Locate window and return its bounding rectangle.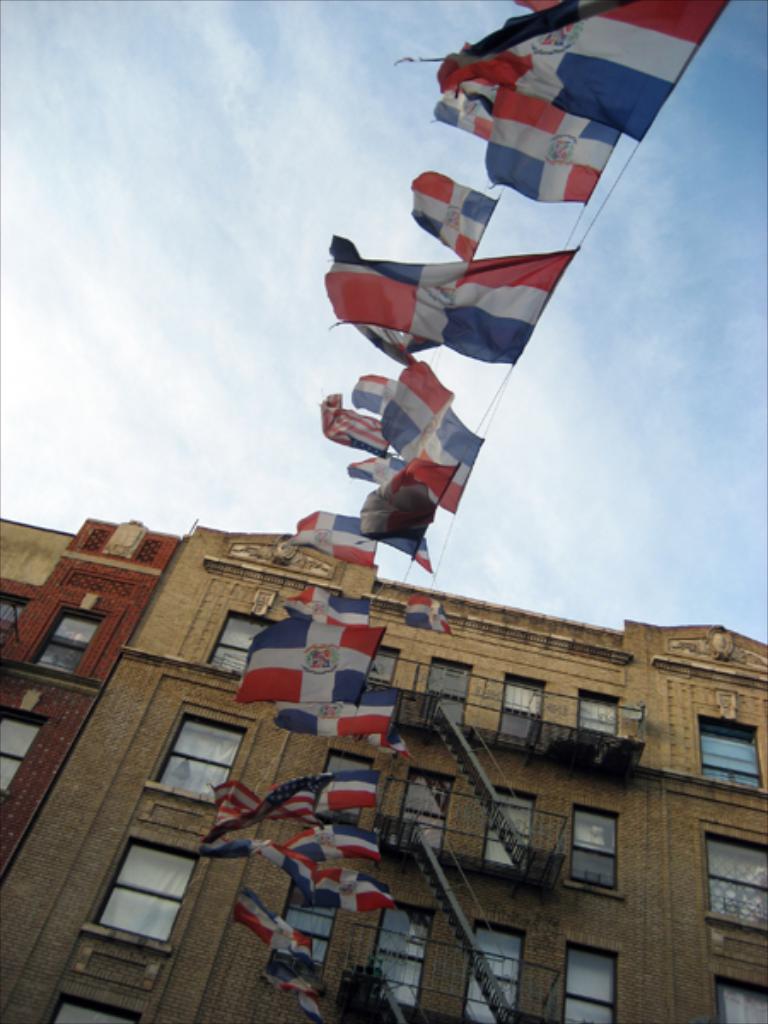
x1=553 y1=804 x2=618 y2=896.
